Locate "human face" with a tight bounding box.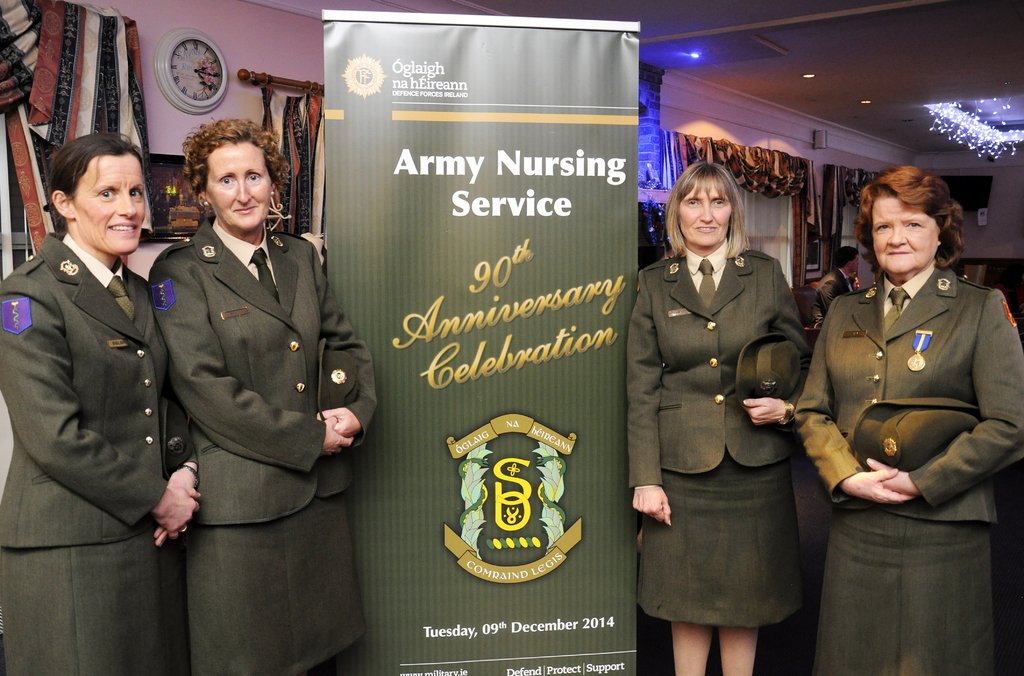
<region>682, 175, 728, 248</region>.
